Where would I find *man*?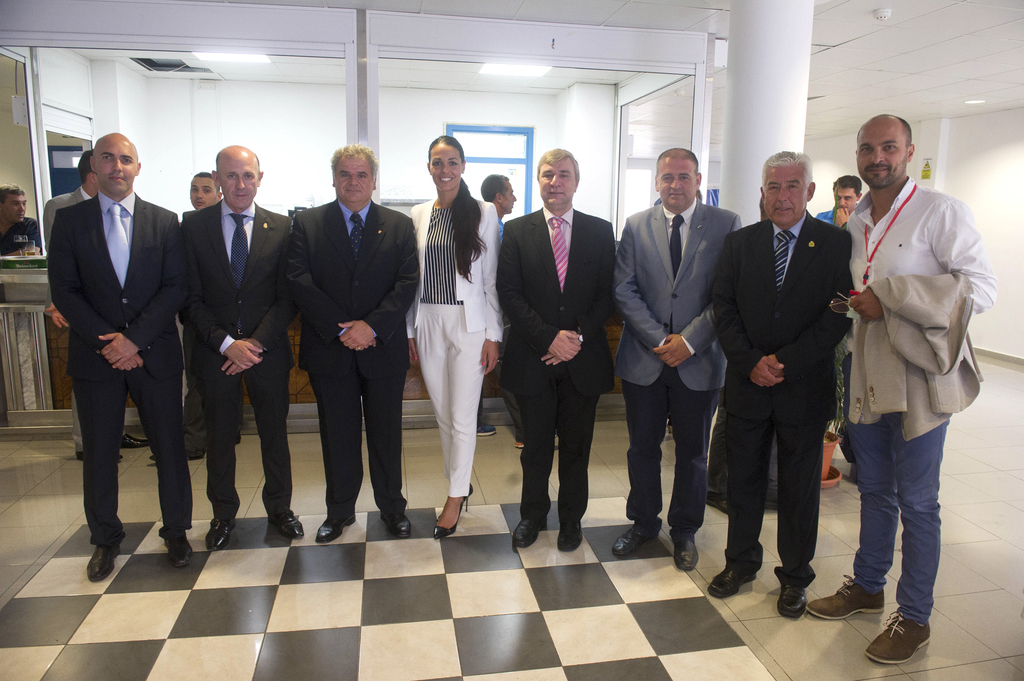
At locate(483, 172, 520, 239).
